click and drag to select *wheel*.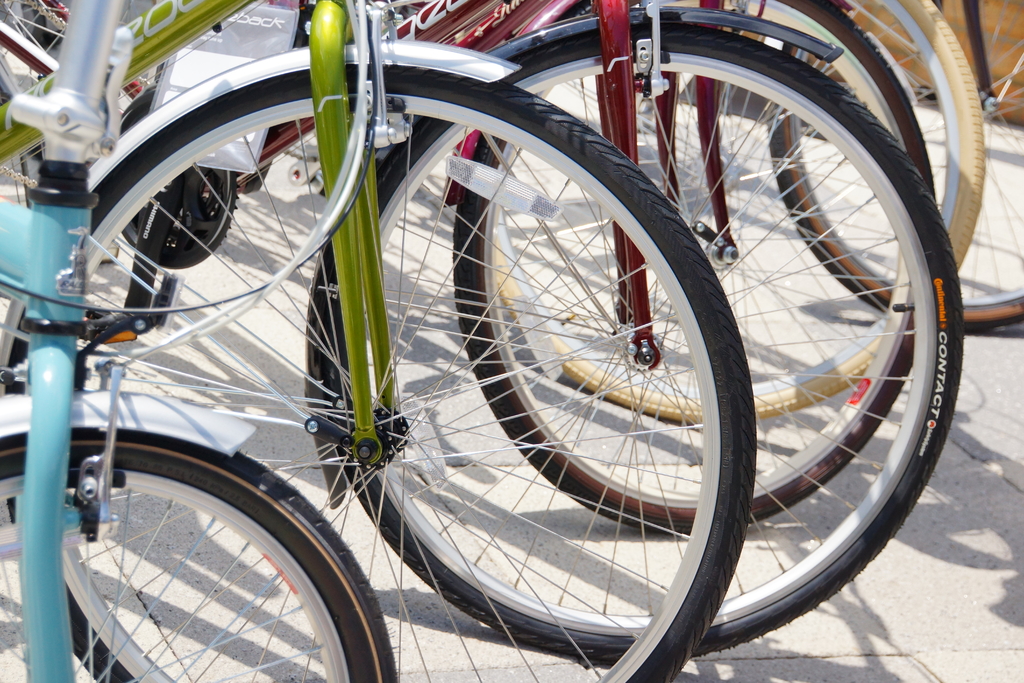
Selection: x1=486, y1=0, x2=990, y2=436.
